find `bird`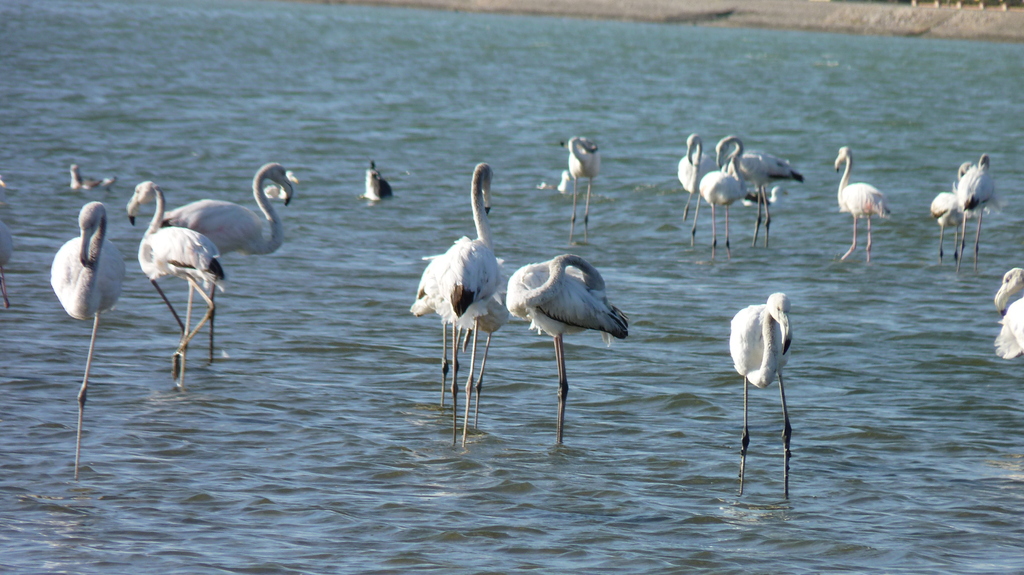
bbox(685, 166, 756, 269)
